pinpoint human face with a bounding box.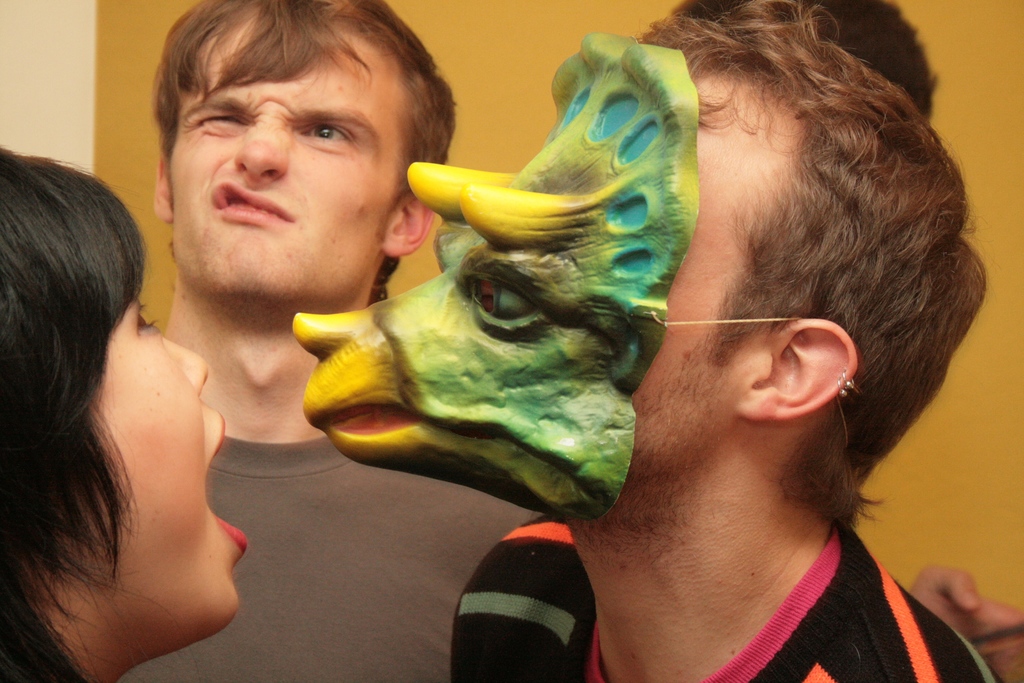
(x1=164, y1=10, x2=407, y2=312).
